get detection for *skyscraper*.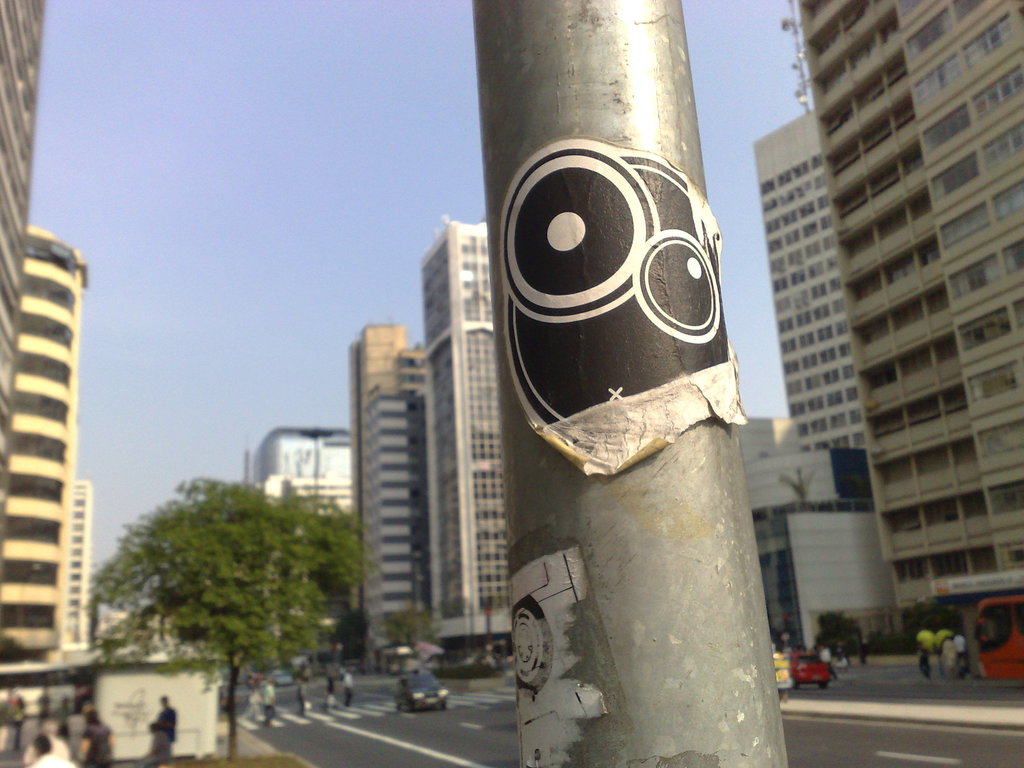
Detection: {"left": 415, "top": 235, "right": 518, "bottom": 648}.
